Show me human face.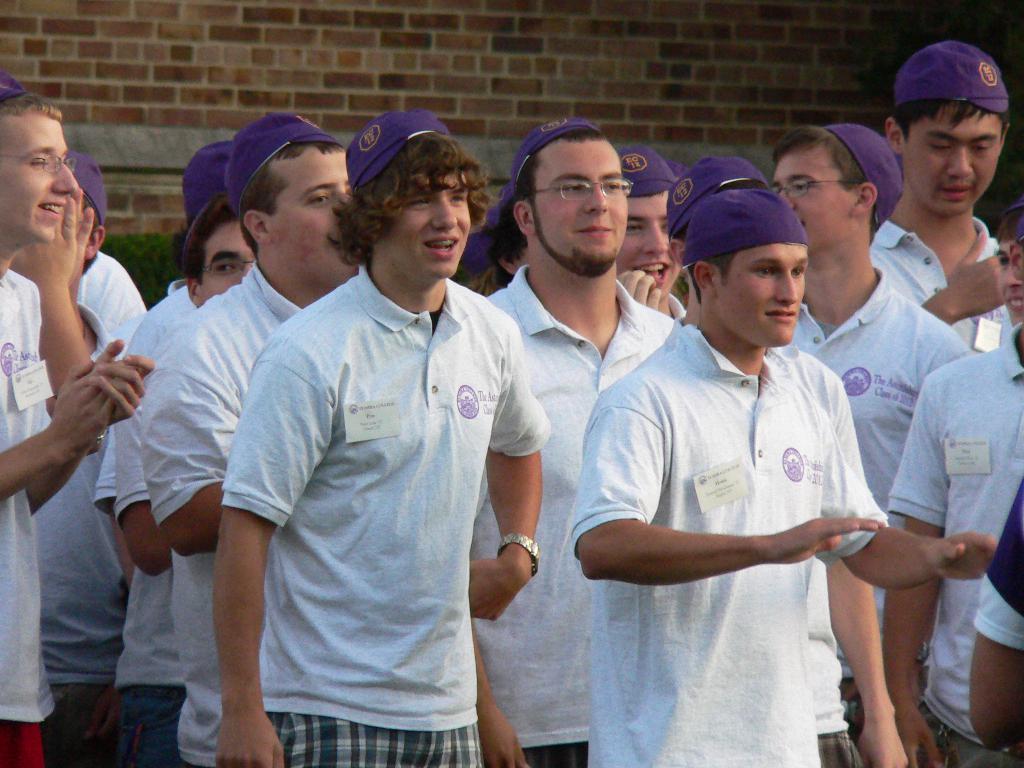
human face is here: [left=714, top=244, right=808, bottom=349].
